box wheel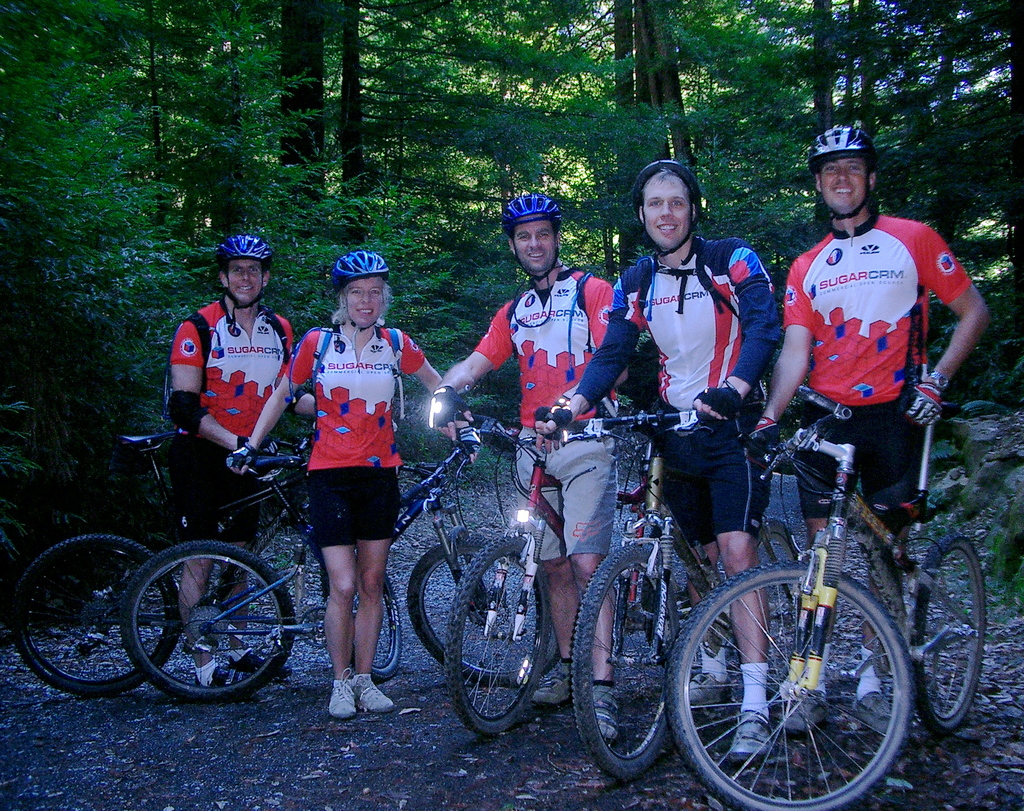
x1=352, y1=552, x2=404, y2=684
